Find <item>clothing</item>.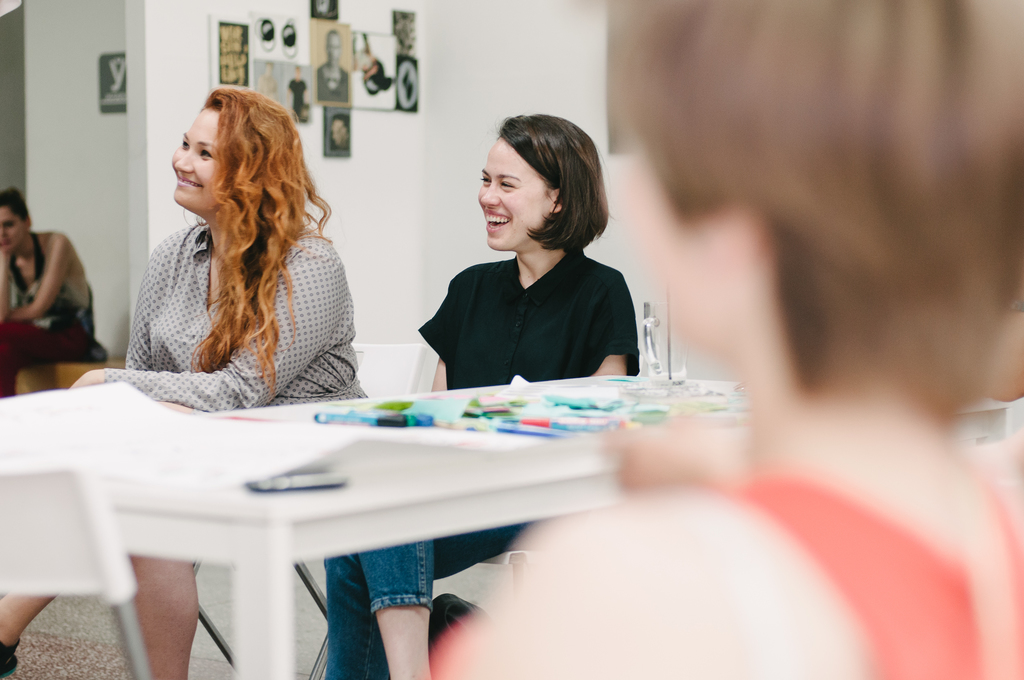
0,234,96,337.
